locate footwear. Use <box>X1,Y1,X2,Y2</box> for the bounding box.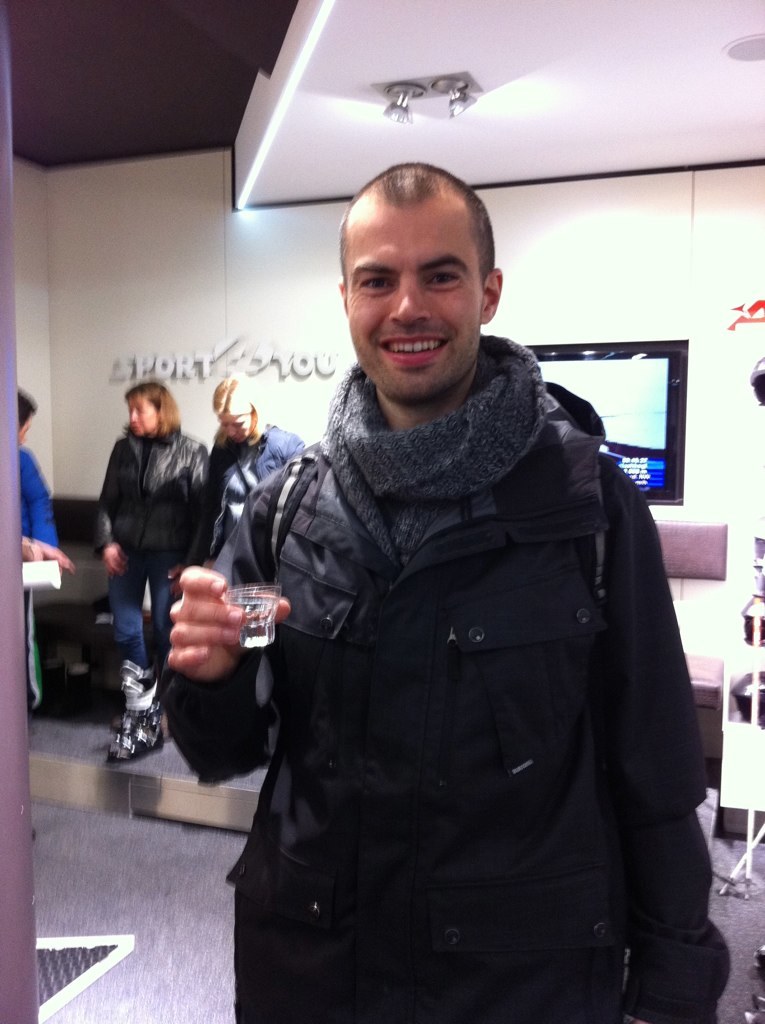
<box>113,660,156,770</box>.
